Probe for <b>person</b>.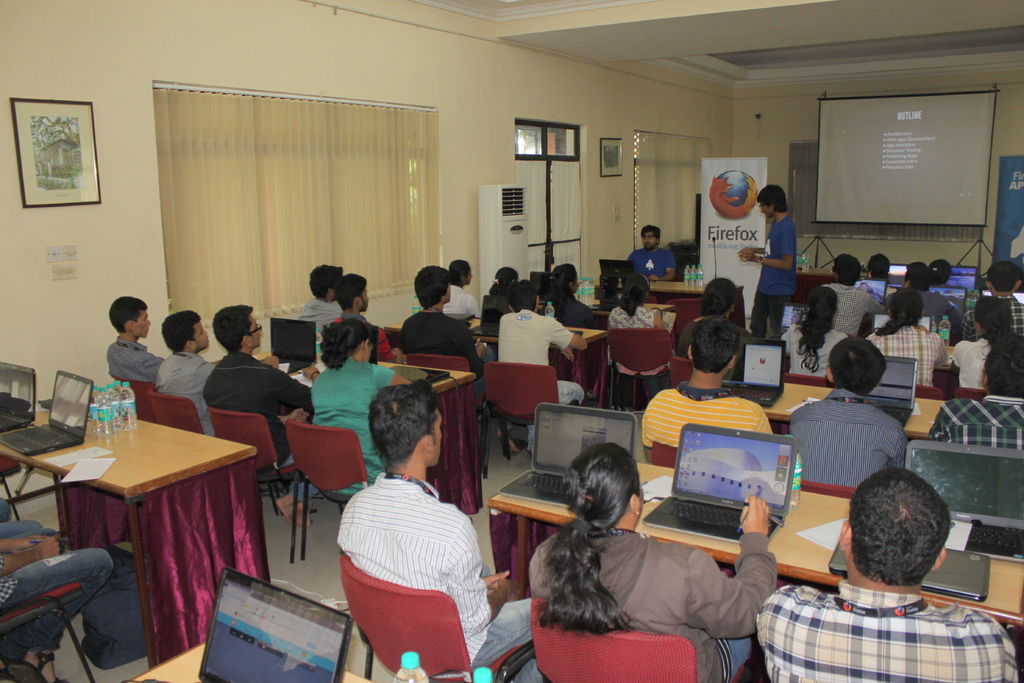
Probe result: 311,319,408,491.
